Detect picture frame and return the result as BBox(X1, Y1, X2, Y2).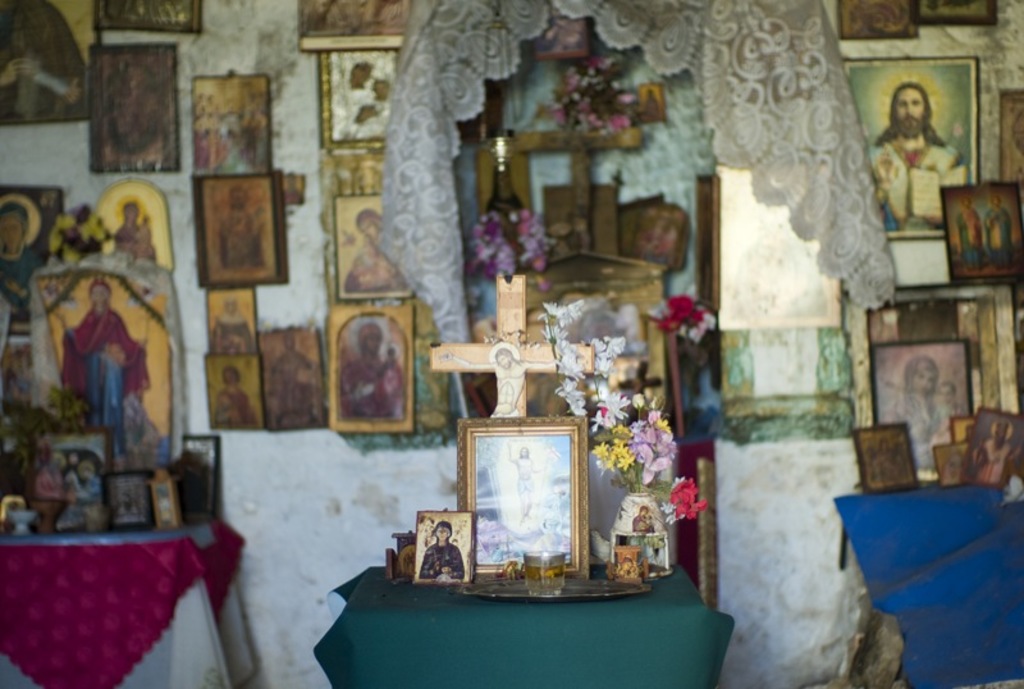
BBox(627, 199, 700, 287).
